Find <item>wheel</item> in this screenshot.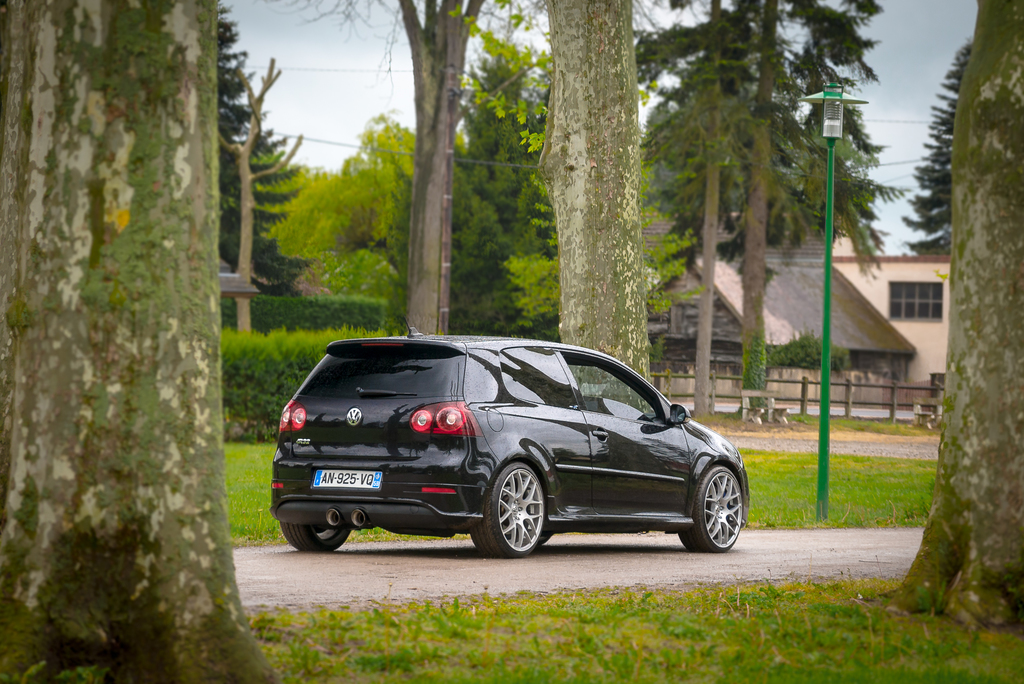
The bounding box for <item>wheel</item> is {"left": 283, "top": 524, "right": 346, "bottom": 554}.
